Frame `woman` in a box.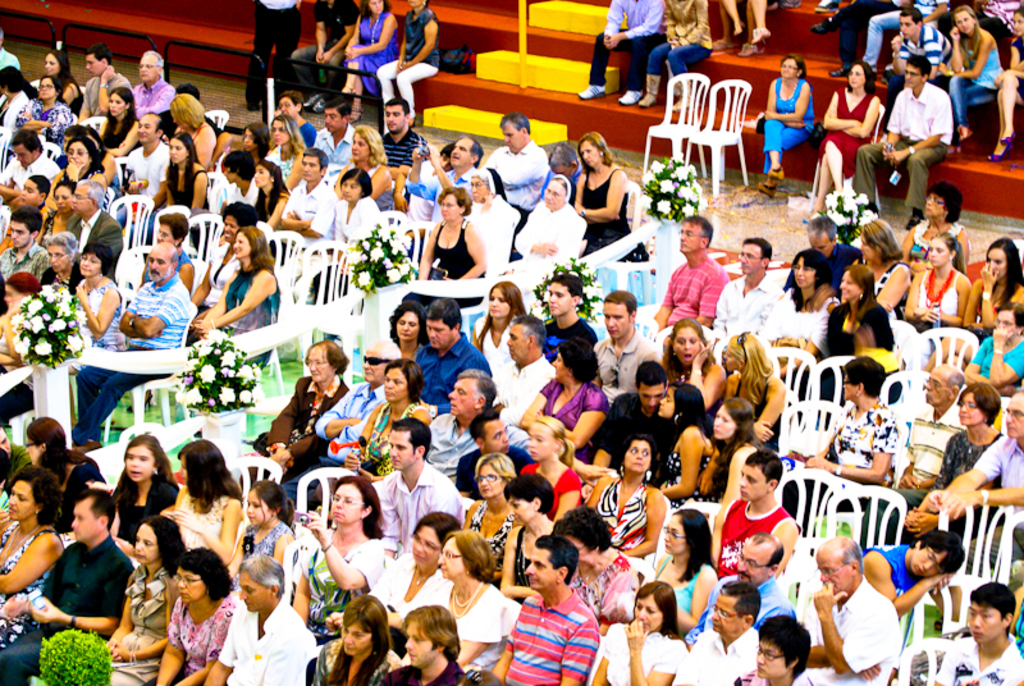
(858, 229, 900, 325).
